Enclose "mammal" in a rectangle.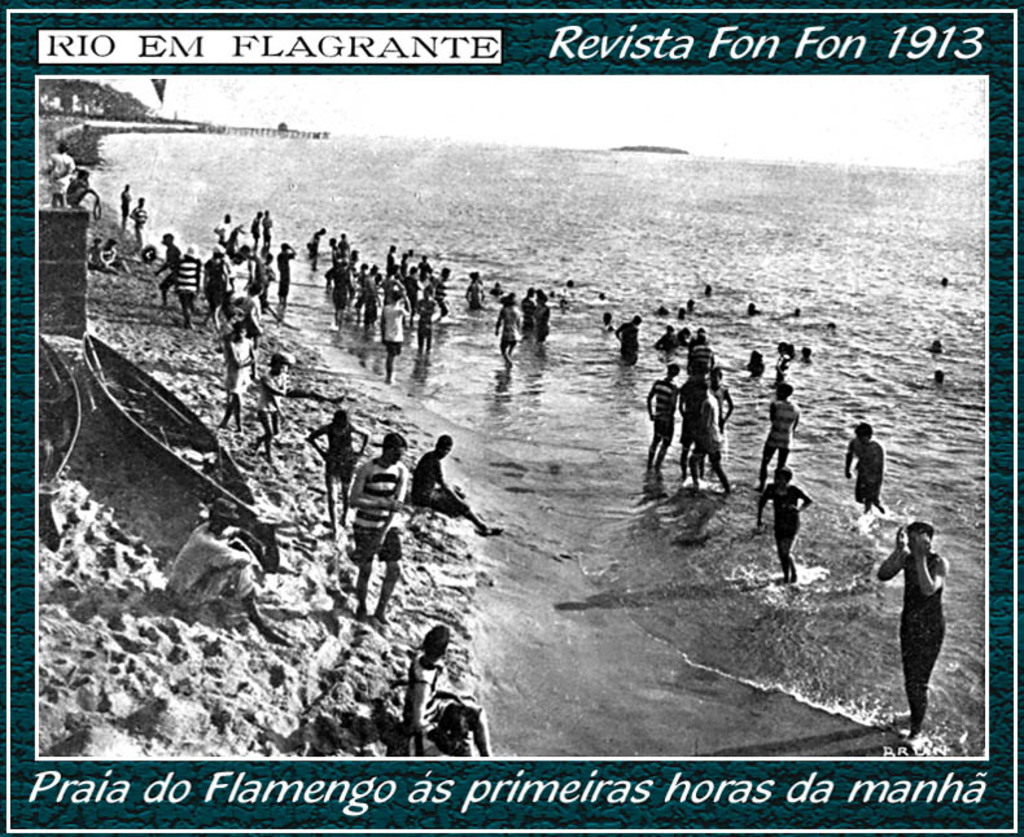
x1=349 y1=441 x2=410 y2=619.
